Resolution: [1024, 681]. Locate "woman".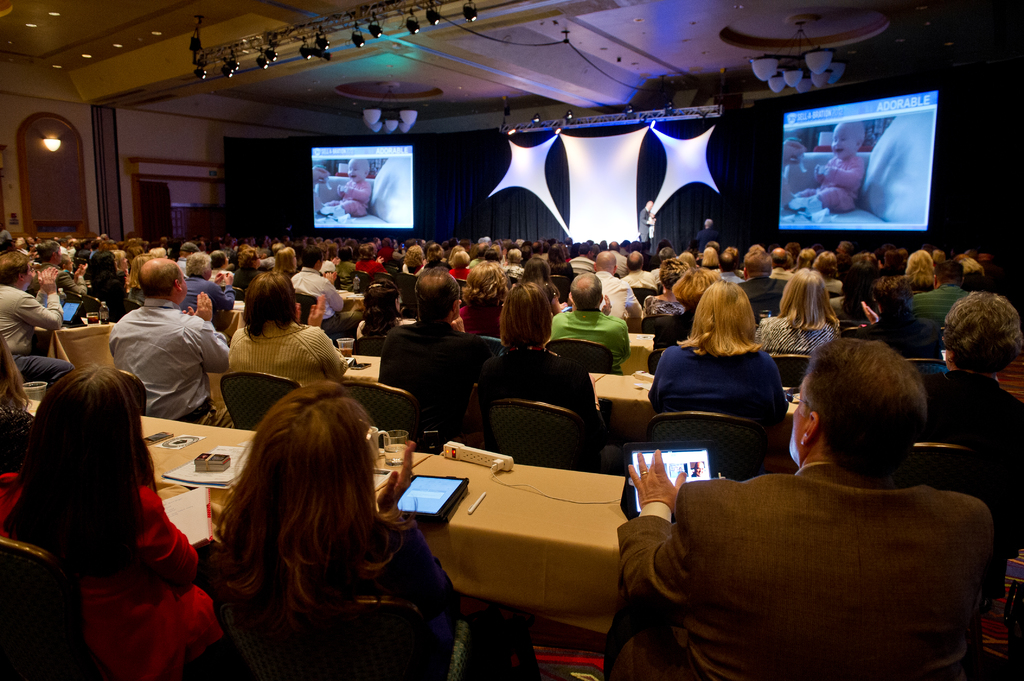
<box>917,291,1023,561</box>.
